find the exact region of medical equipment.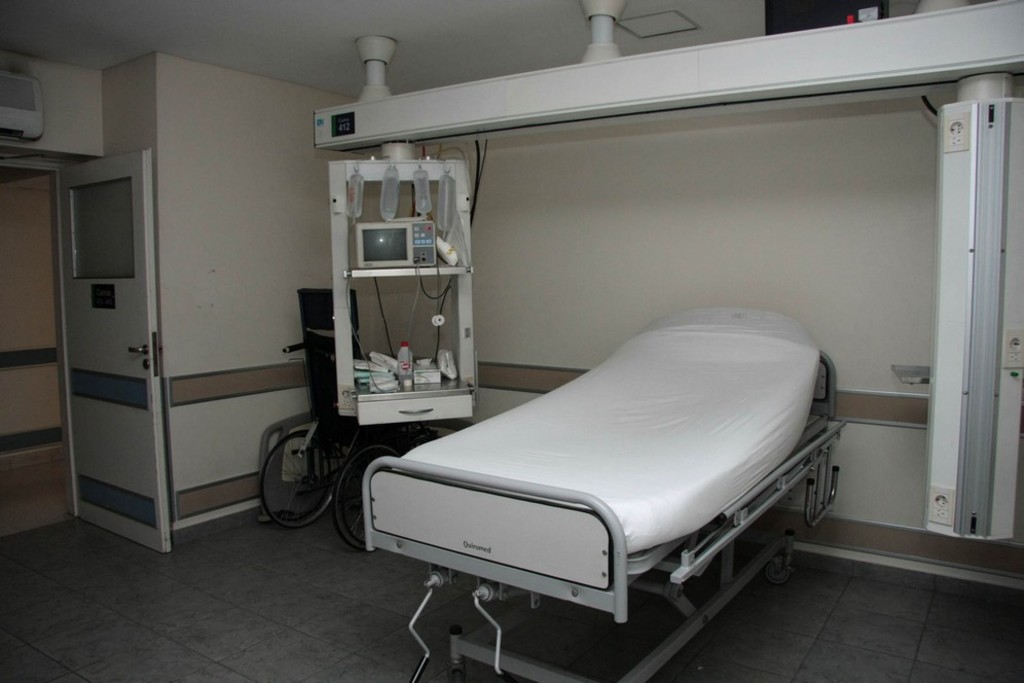
Exact region: box=[313, 0, 1023, 682].
